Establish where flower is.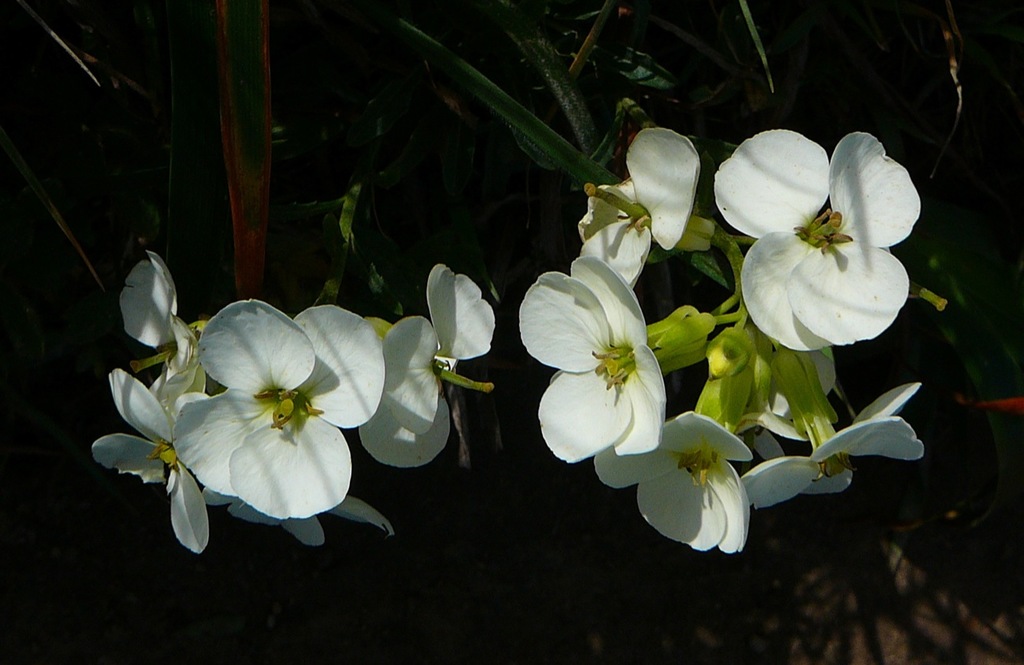
Established at left=95, top=369, right=208, bottom=558.
